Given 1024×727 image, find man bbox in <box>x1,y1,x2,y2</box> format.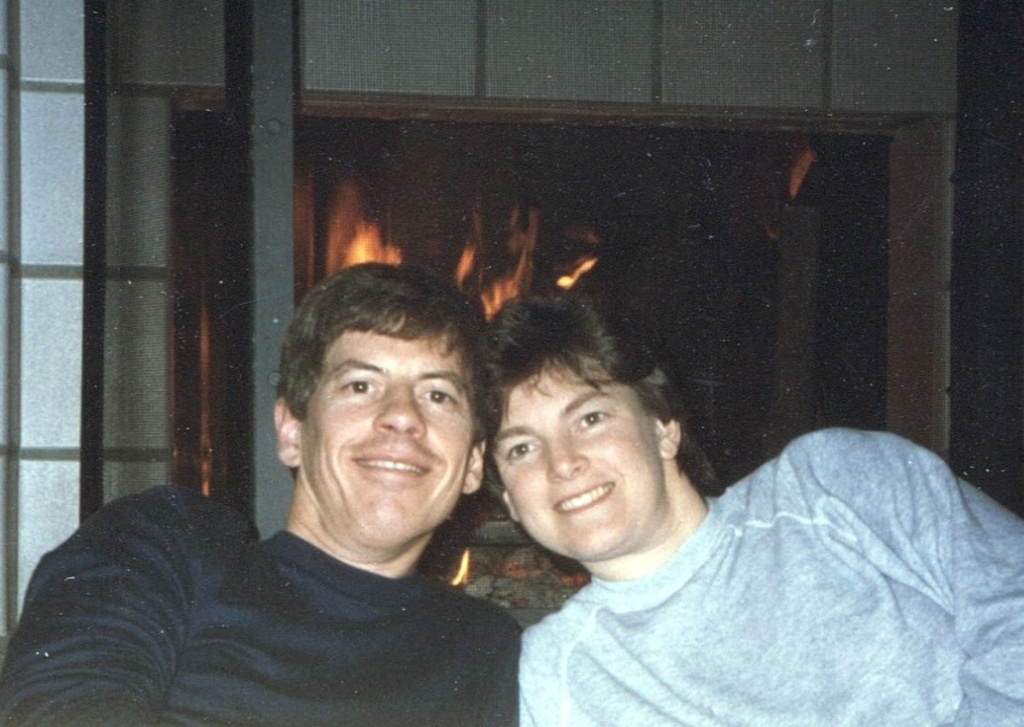
<box>481,282,1023,726</box>.
